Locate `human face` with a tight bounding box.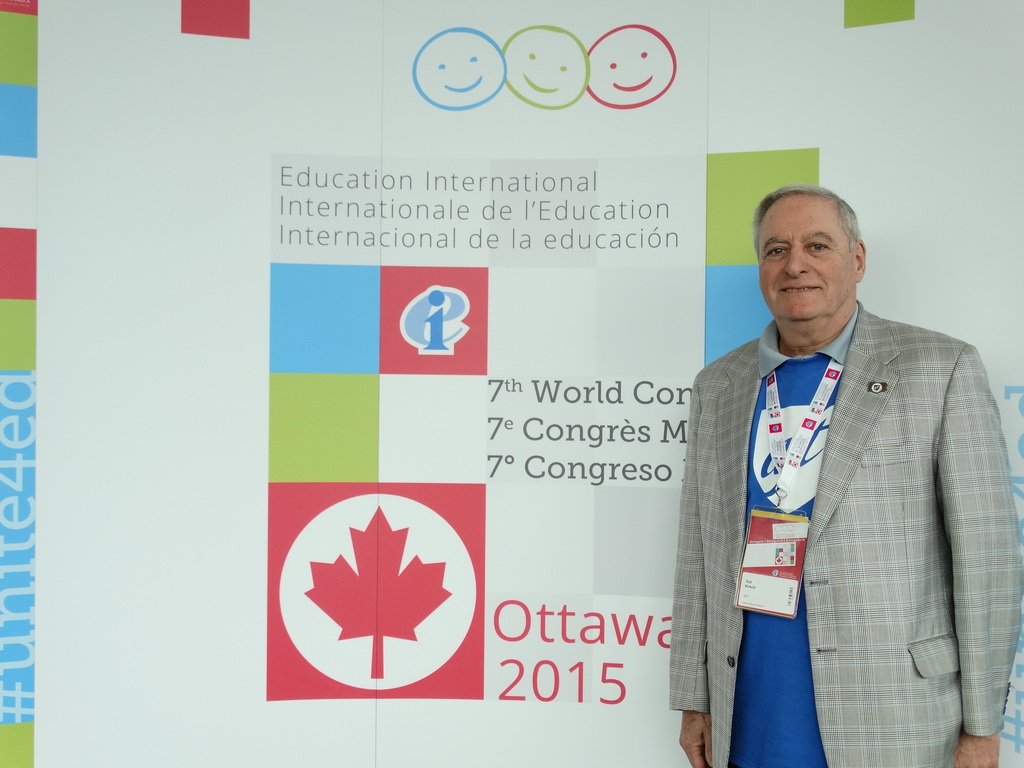
758:198:852:321.
